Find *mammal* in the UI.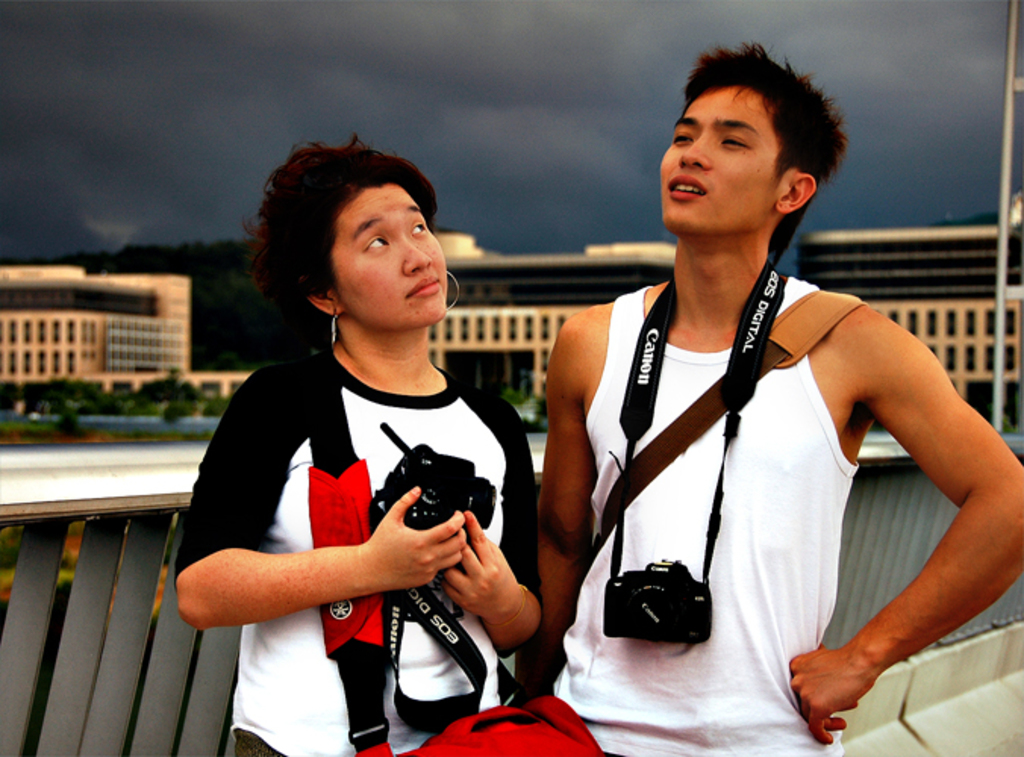
UI element at <box>500,74,968,756</box>.
